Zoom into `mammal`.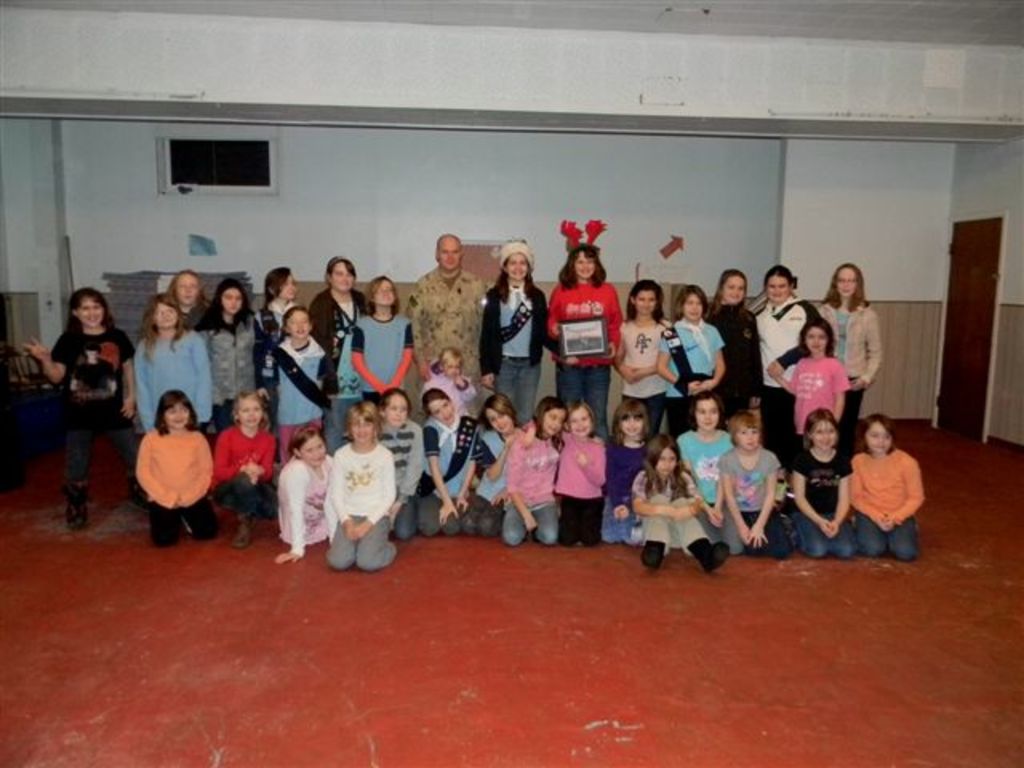
Zoom target: 405, 234, 498, 411.
